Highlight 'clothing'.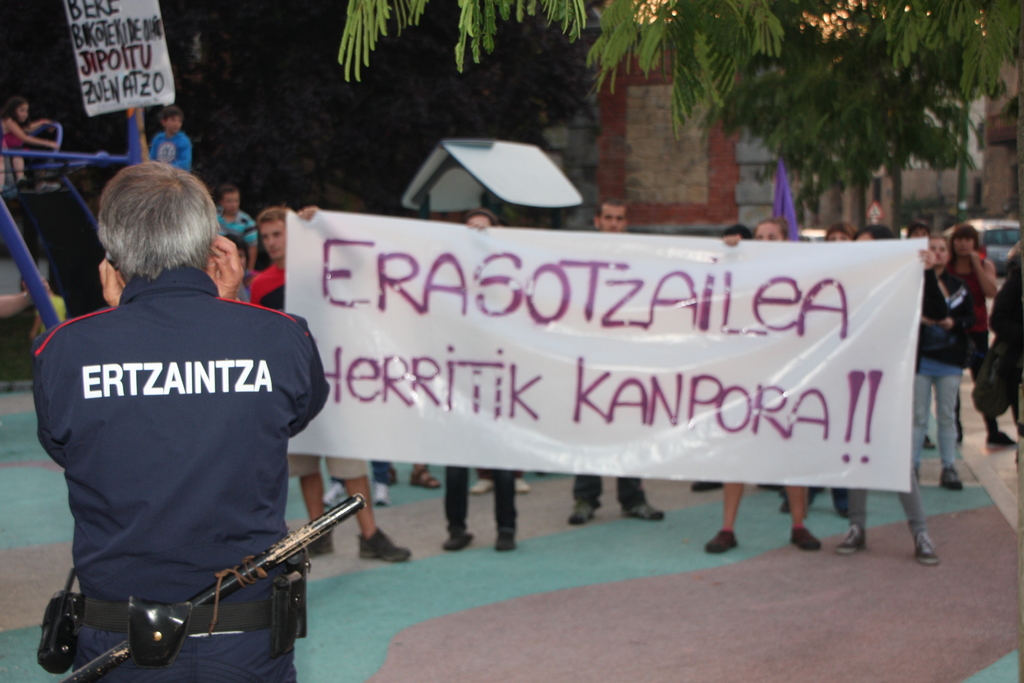
Highlighted region: 250,265,368,481.
